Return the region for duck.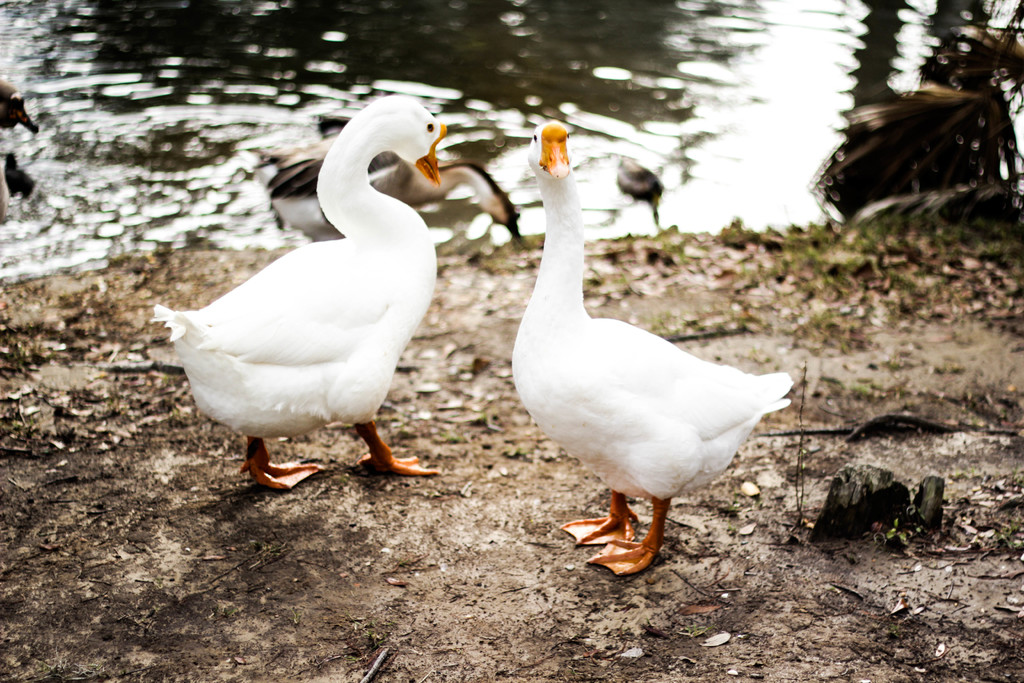
{"left": 0, "top": 76, "right": 51, "bottom": 234}.
